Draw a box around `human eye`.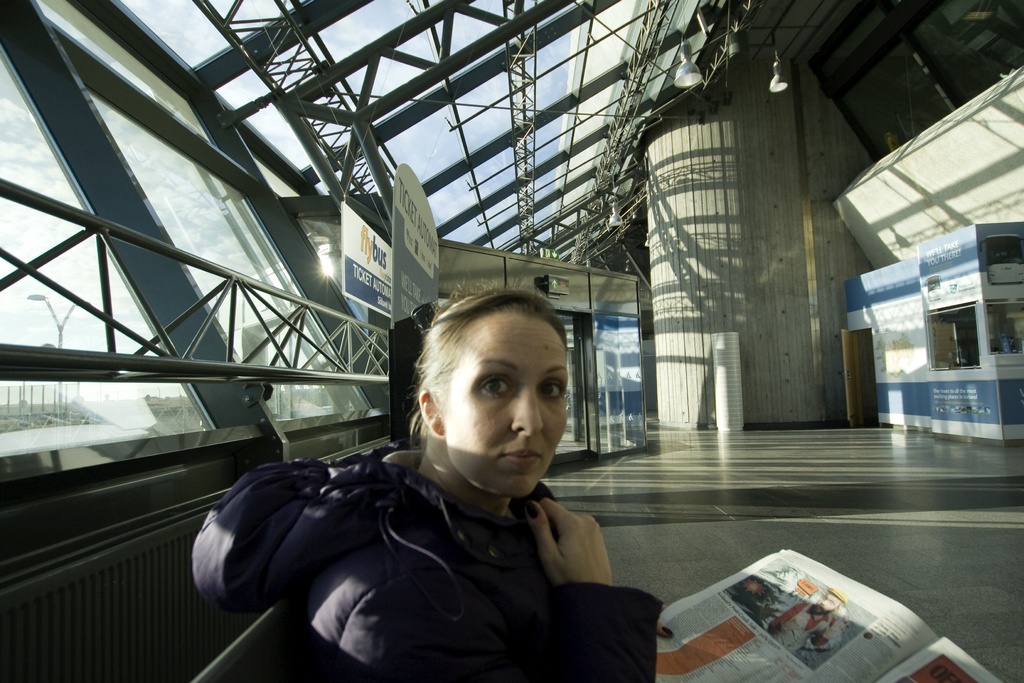
l=481, t=372, r=516, b=400.
